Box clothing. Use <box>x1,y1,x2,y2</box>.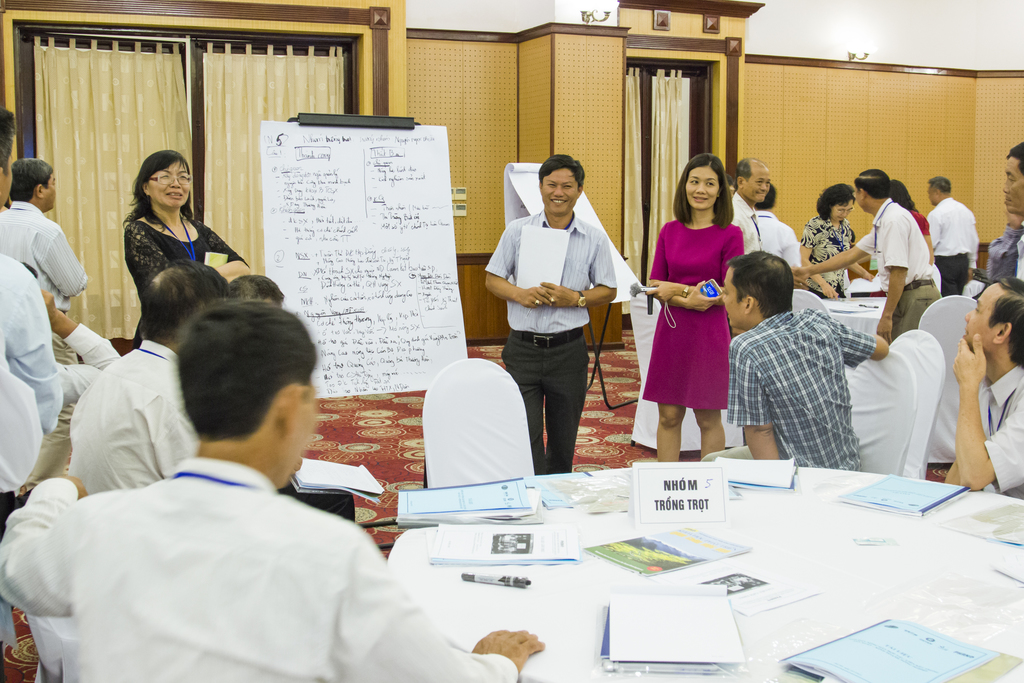
<box>993,222,1023,283</box>.
